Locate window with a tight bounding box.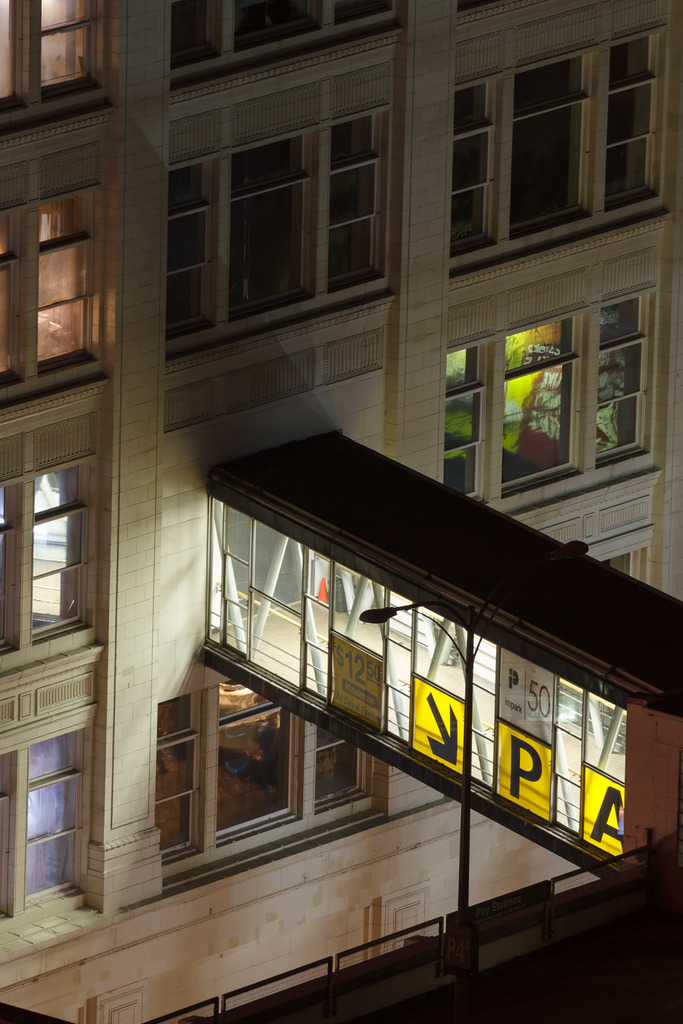
[x1=0, y1=0, x2=113, y2=146].
